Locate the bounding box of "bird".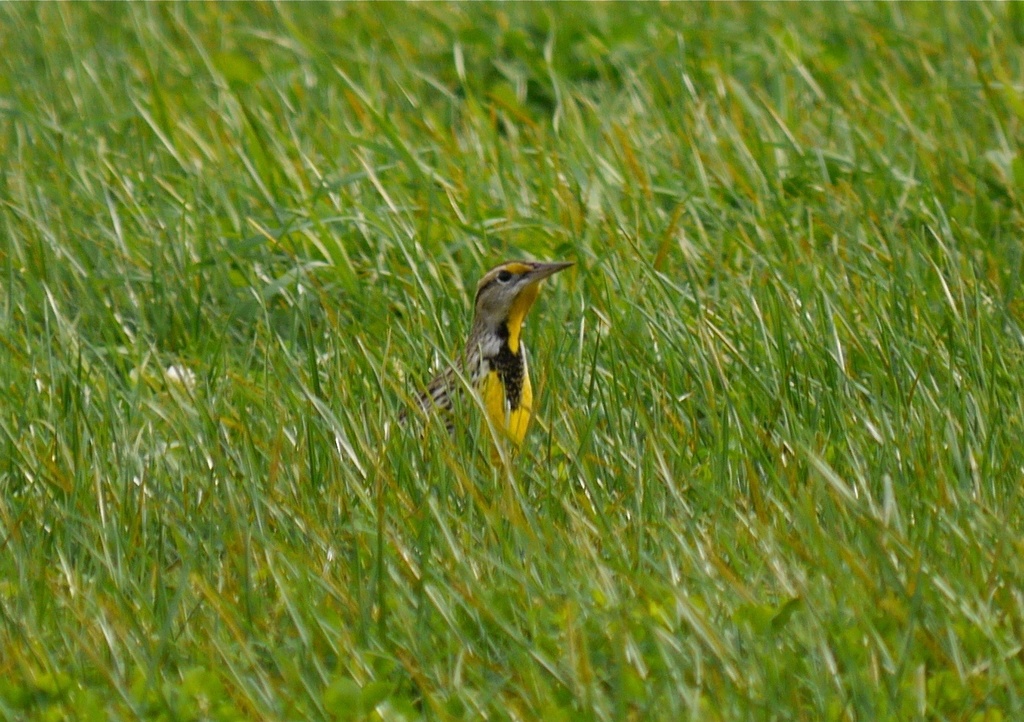
Bounding box: [388,246,579,466].
